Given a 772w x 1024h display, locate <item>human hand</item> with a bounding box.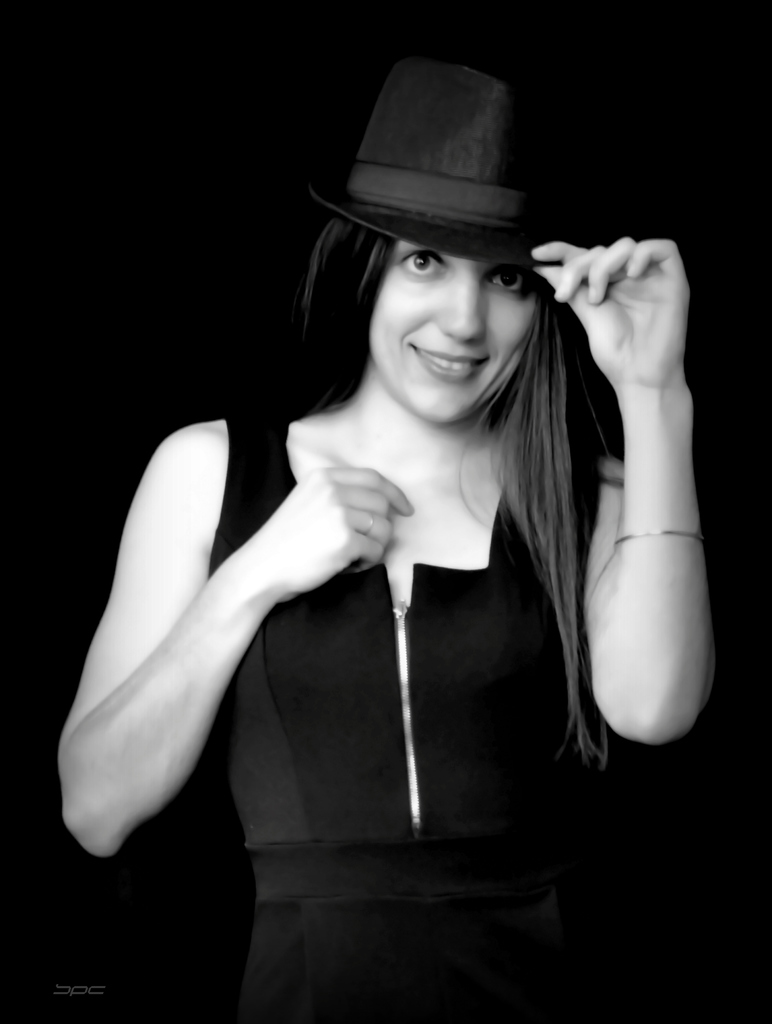
Located: 236, 463, 415, 603.
